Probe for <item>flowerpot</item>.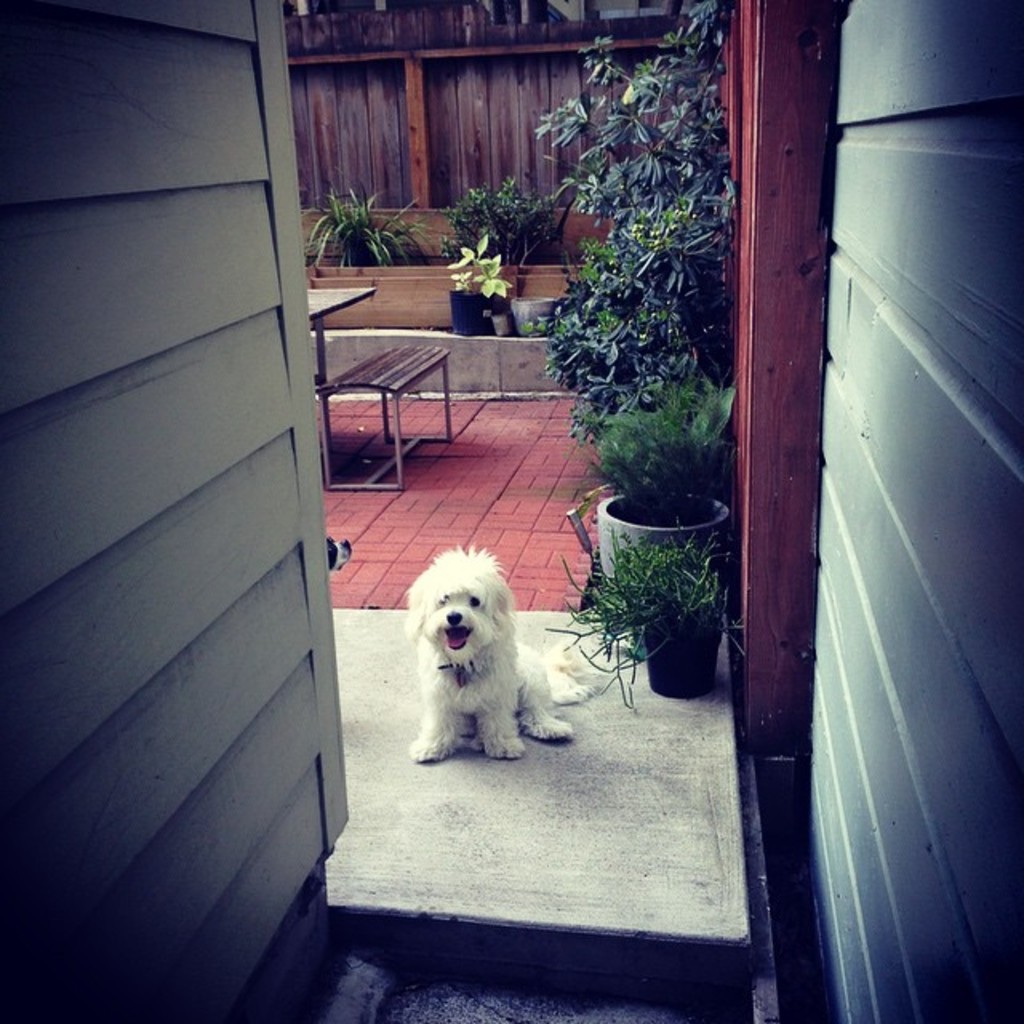
Probe result: select_region(597, 490, 731, 595).
